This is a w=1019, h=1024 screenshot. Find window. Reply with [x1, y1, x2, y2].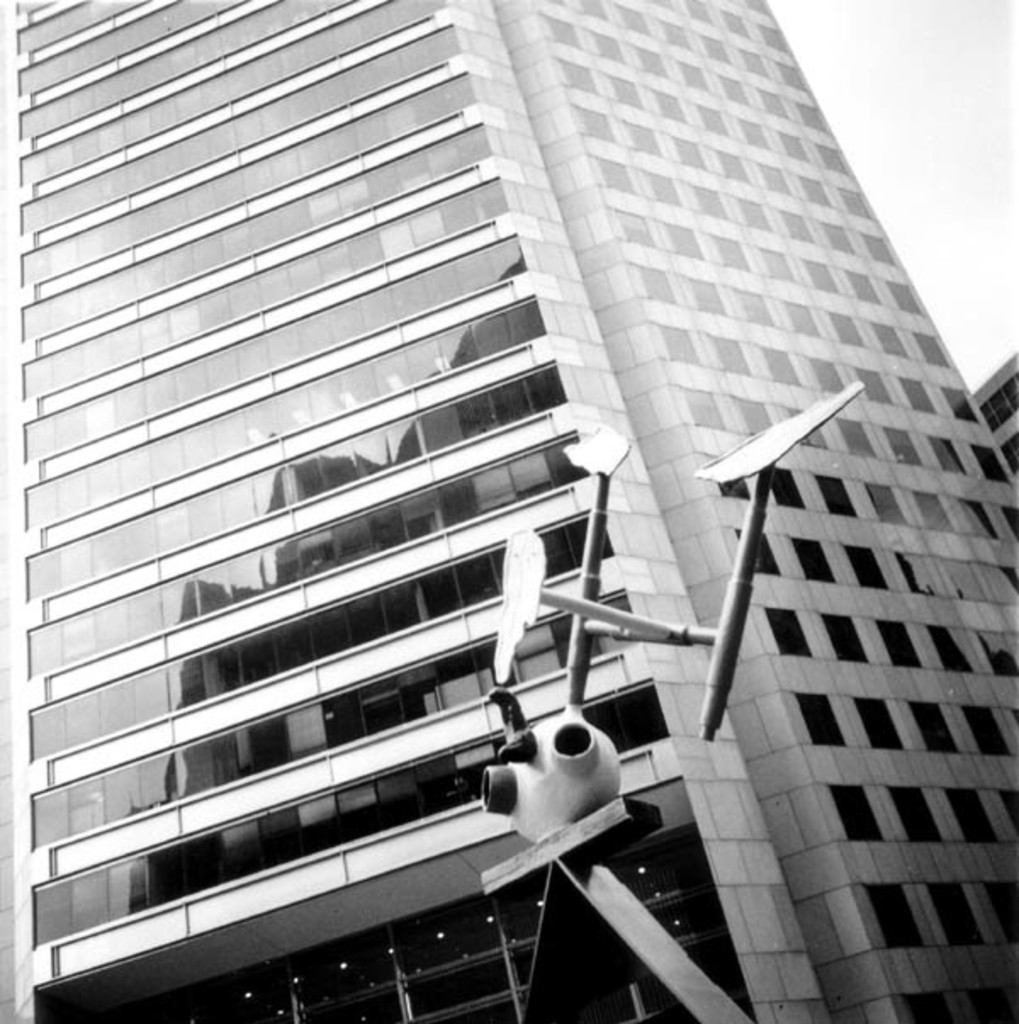
[751, 0, 776, 17].
